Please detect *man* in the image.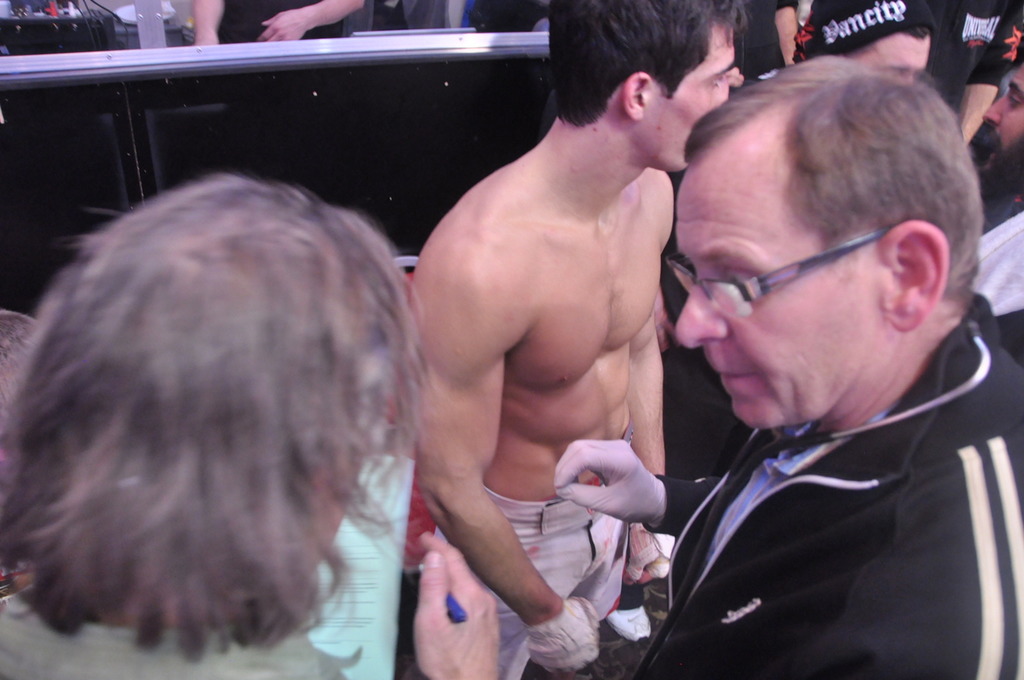
crop(629, 55, 1023, 679).
